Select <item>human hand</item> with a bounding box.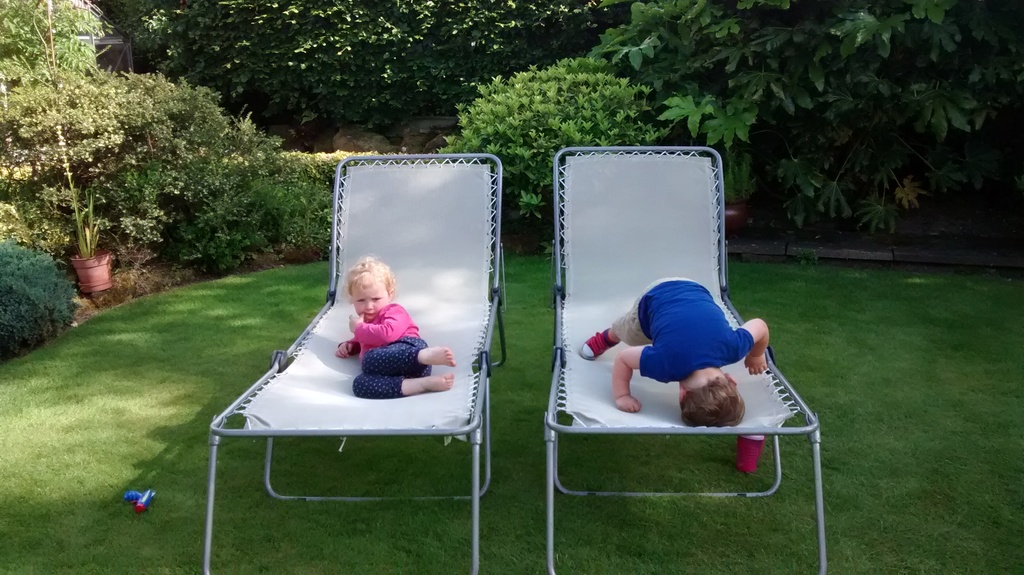
bbox=[742, 353, 770, 378].
